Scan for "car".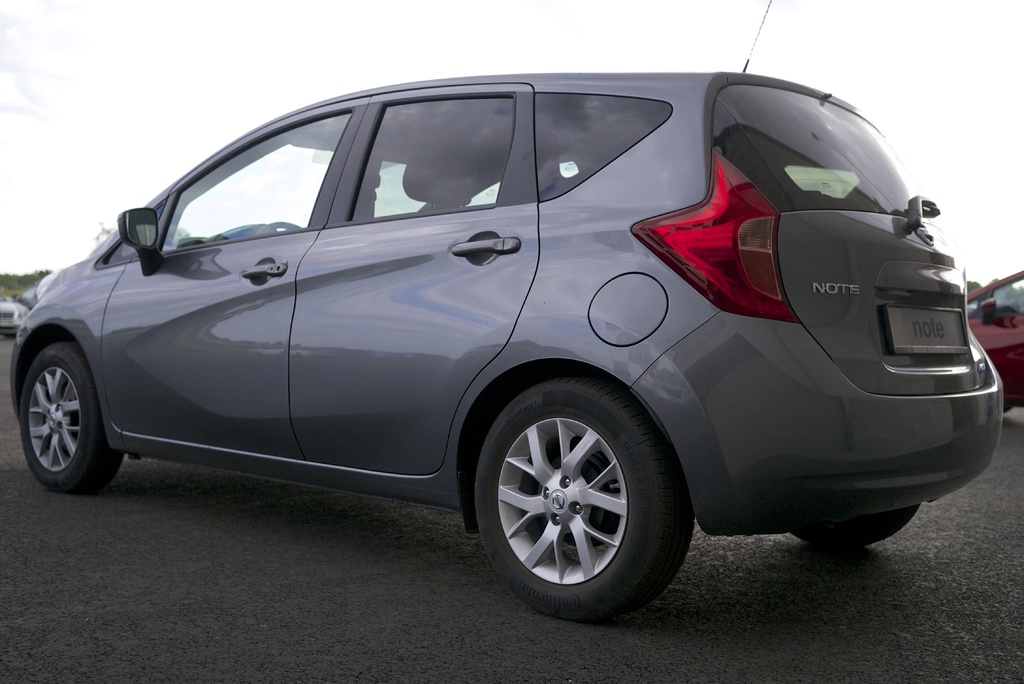
Scan result: [0, 289, 31, 342].
